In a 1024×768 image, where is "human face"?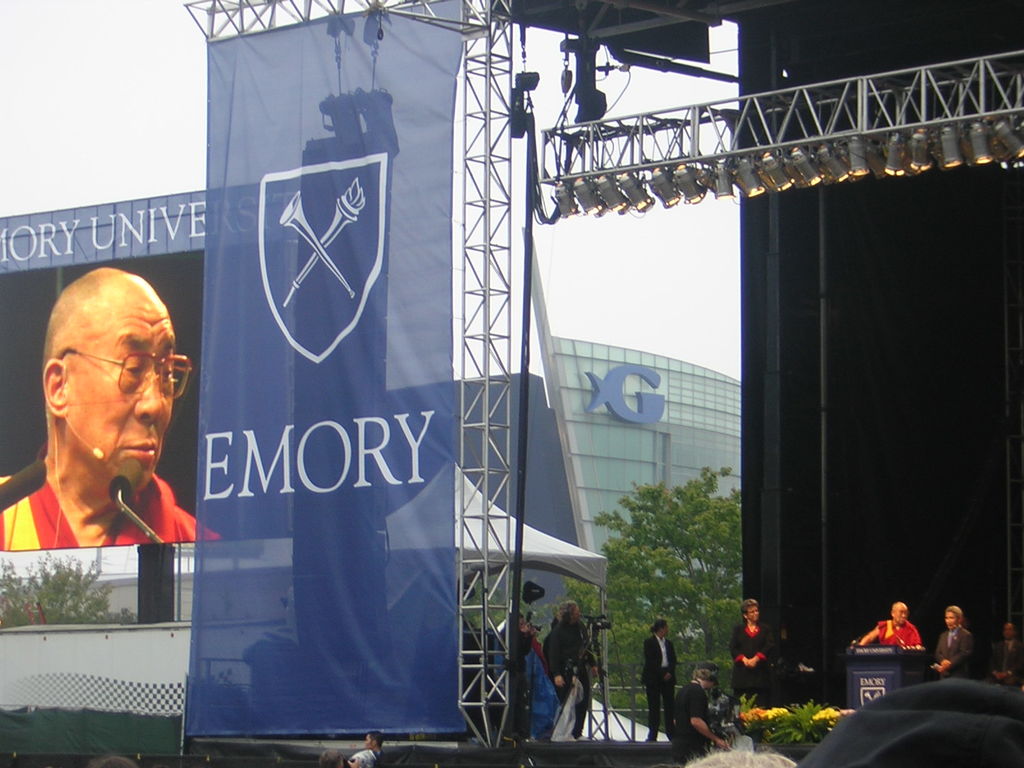
left=63, top=290, right=179, bottom=502.
